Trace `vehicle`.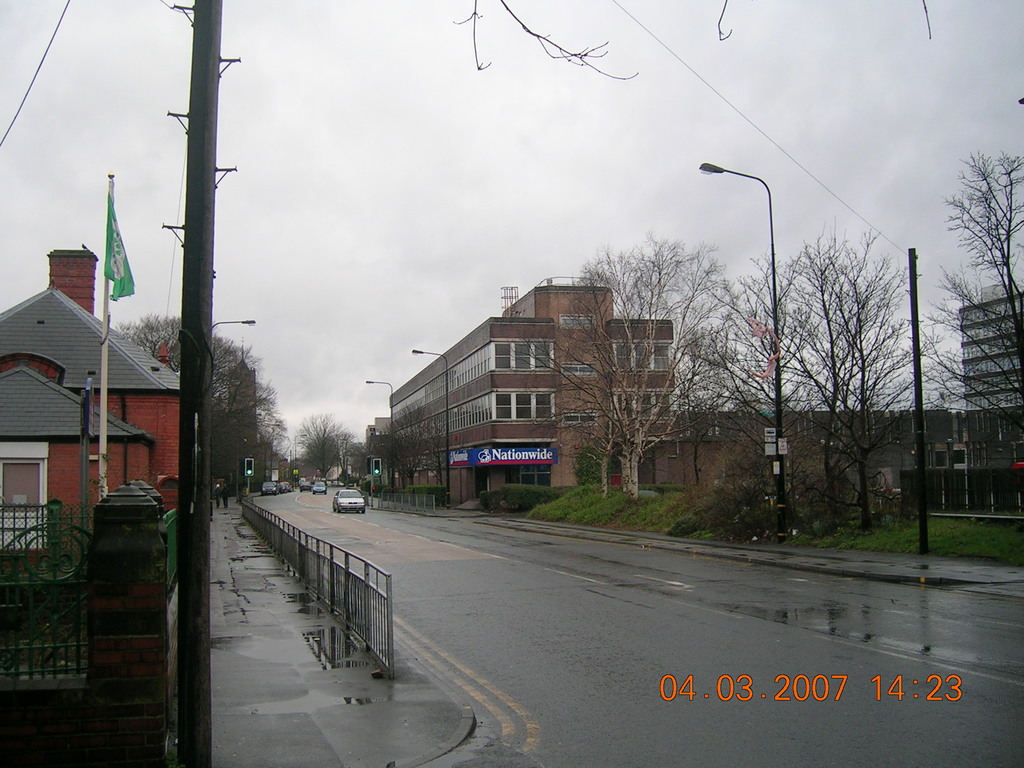
Traced to (331,484,373,517).
